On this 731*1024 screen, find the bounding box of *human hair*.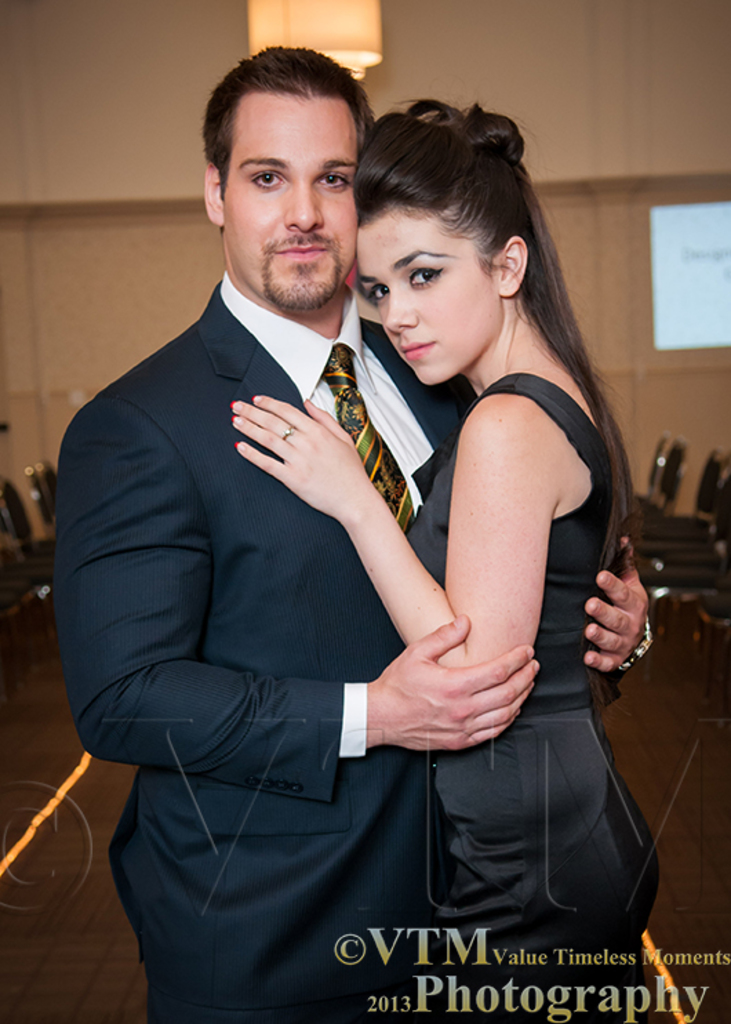
Bounding box: region(350, 94, 643, 574).
